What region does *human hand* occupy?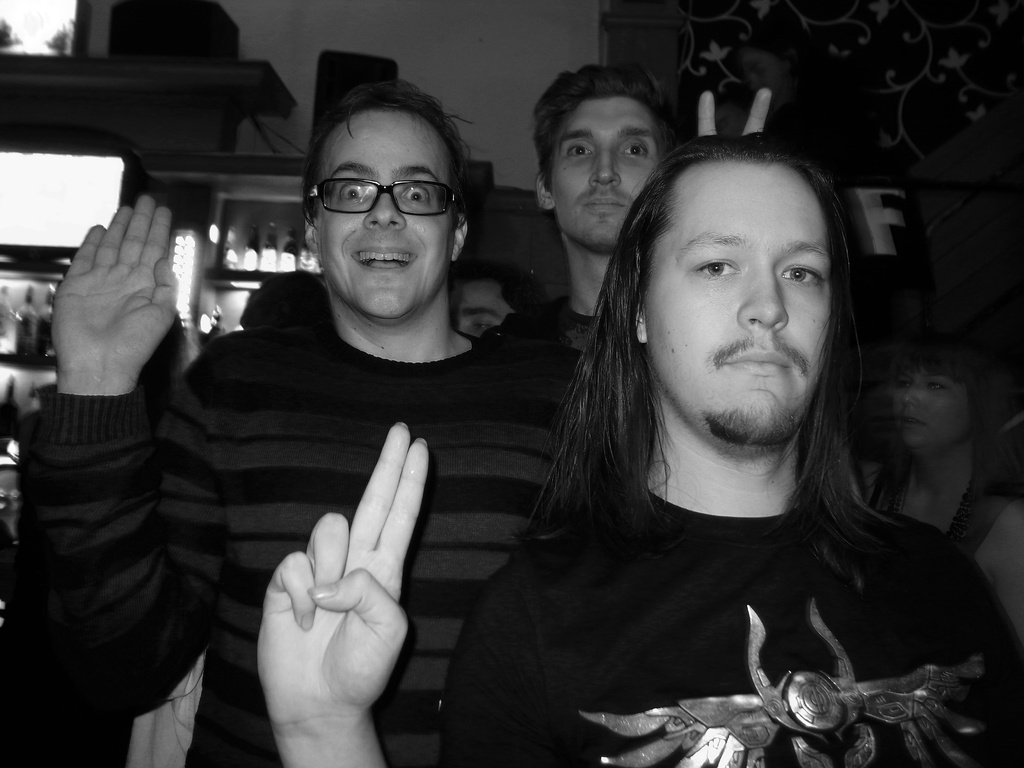
region(49, 192, 177, 385).
